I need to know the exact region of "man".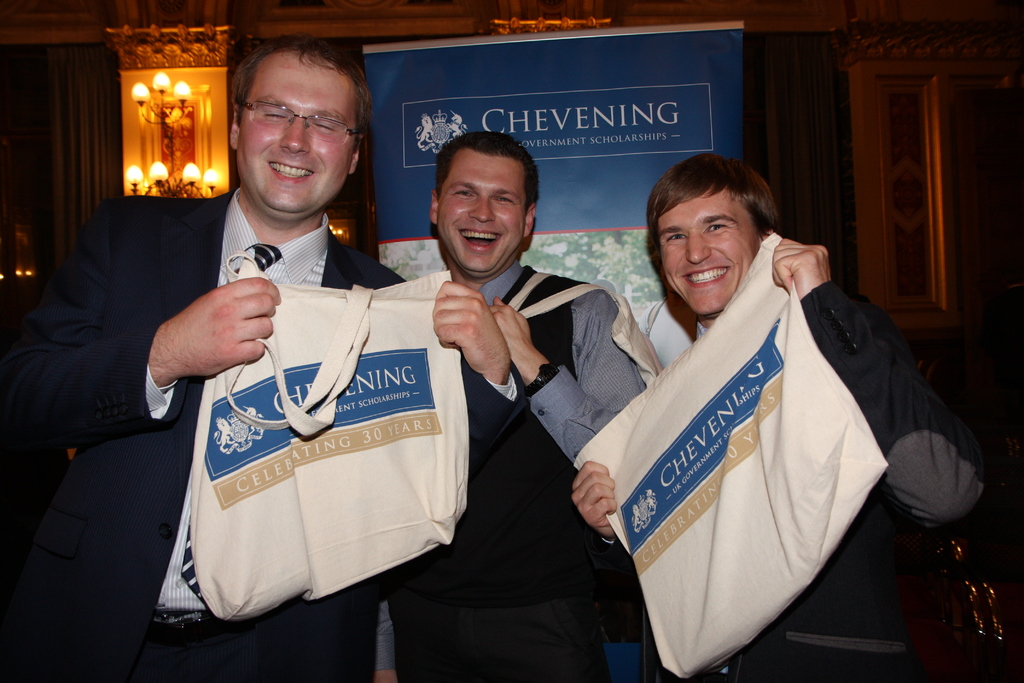
Region: {"left": 378, "top": 133, "right": 651, "bottom": 682}.
